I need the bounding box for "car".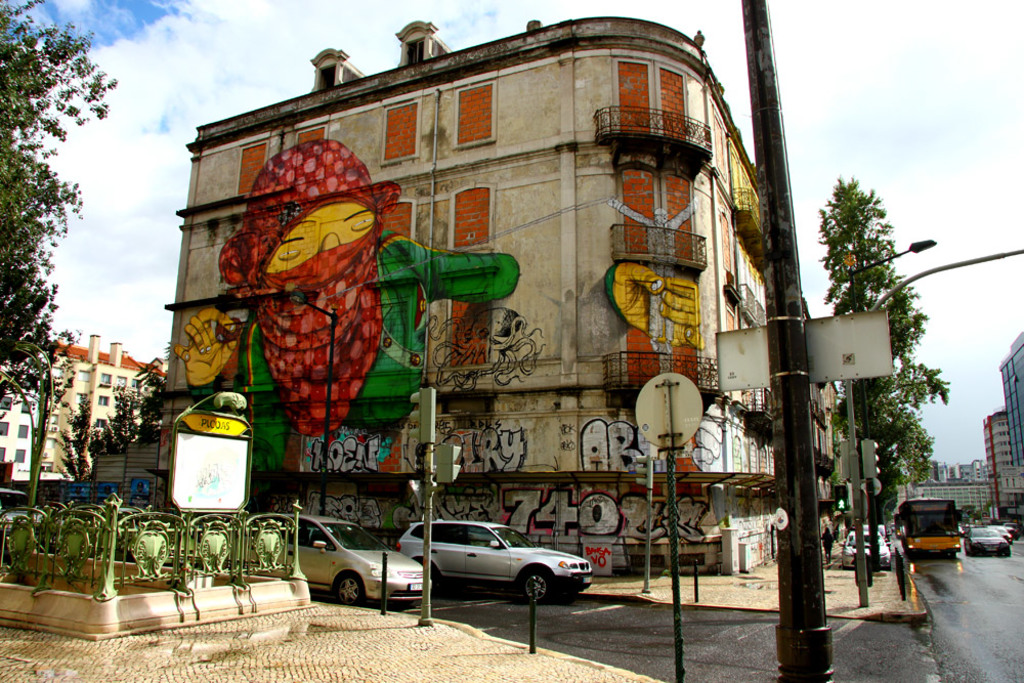
Here it is: pyautogui.locateOnScreen(0, 486, 40, 531).
